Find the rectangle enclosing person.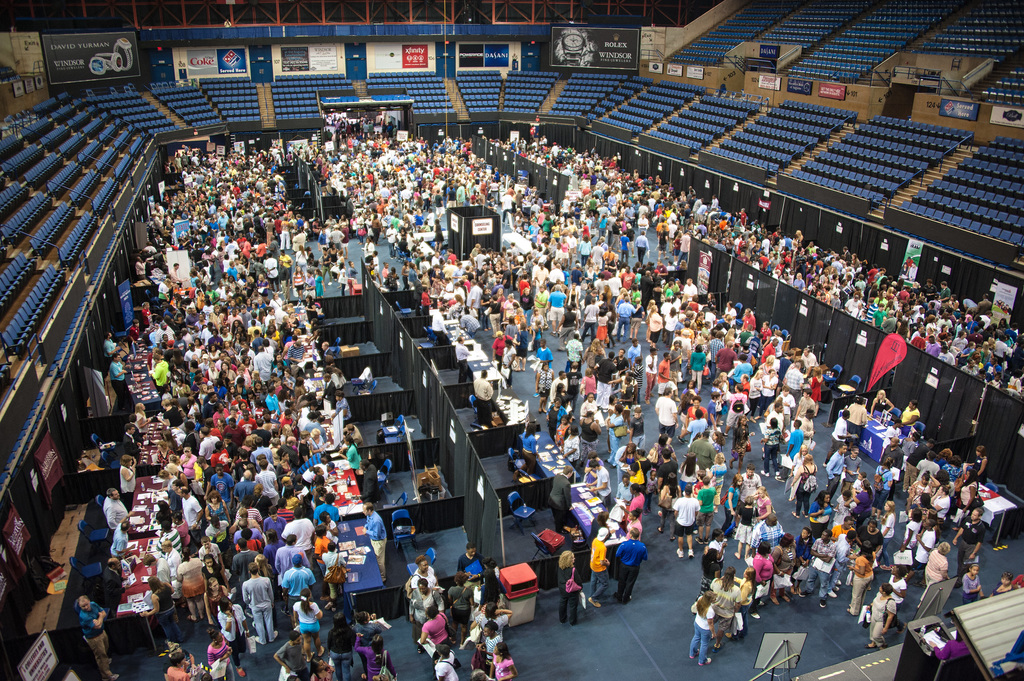
bbox(79, 597, 115, 679).
